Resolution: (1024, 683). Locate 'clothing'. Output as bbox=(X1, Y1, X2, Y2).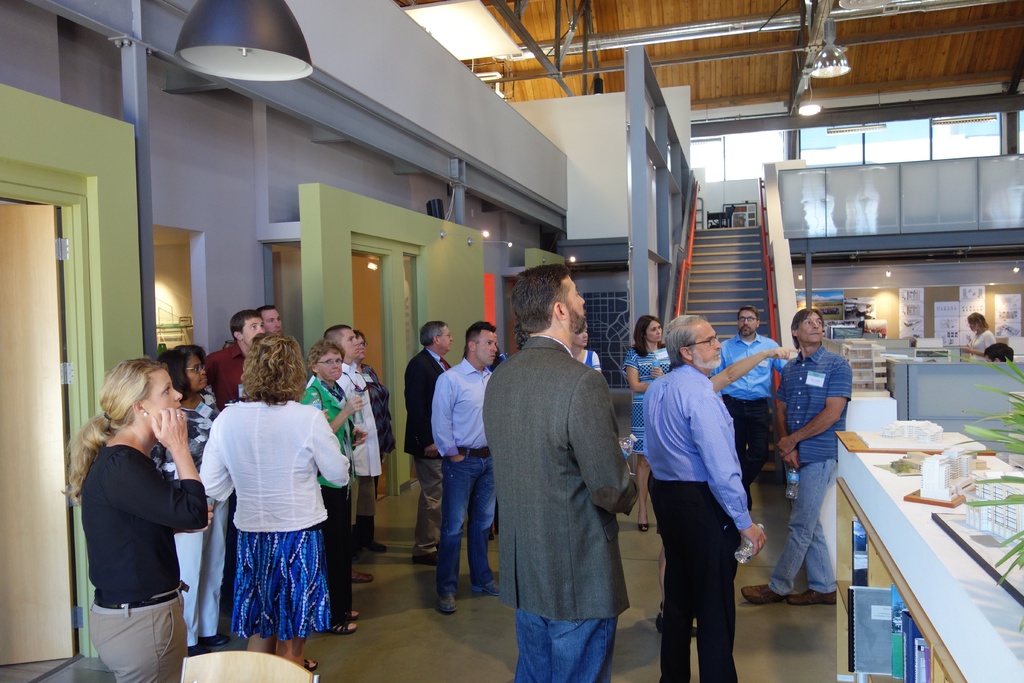
bbox=(330, 368, 389, 544).
